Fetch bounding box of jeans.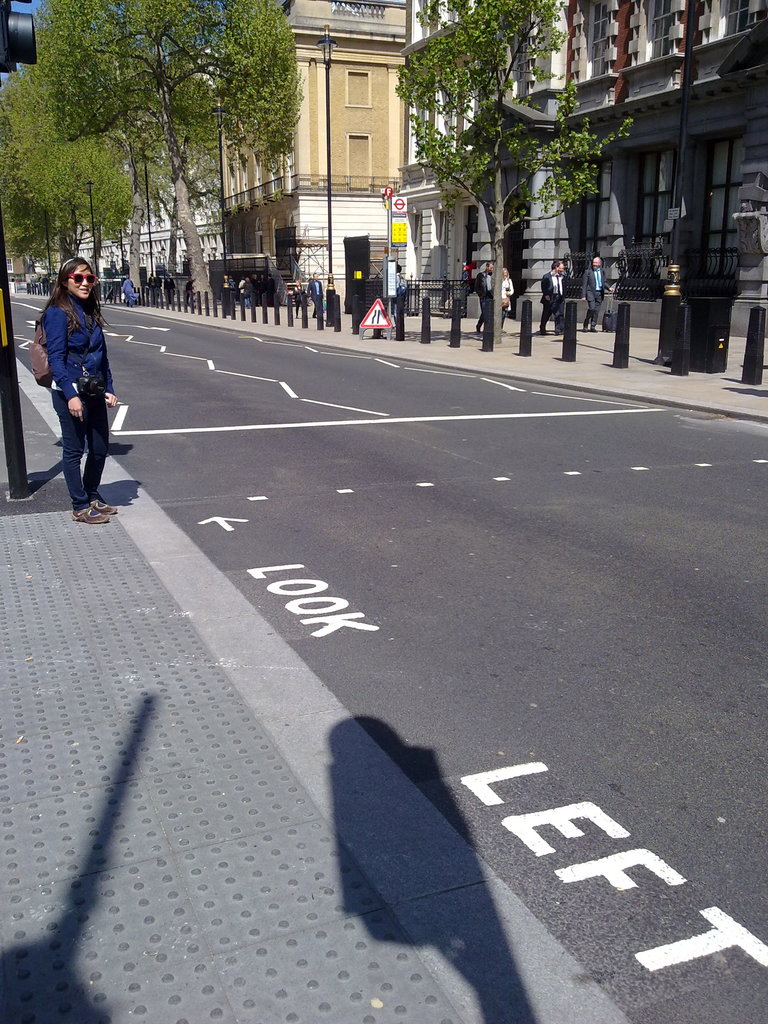
Bbox: l=54, t=385, r=120, b=505.
